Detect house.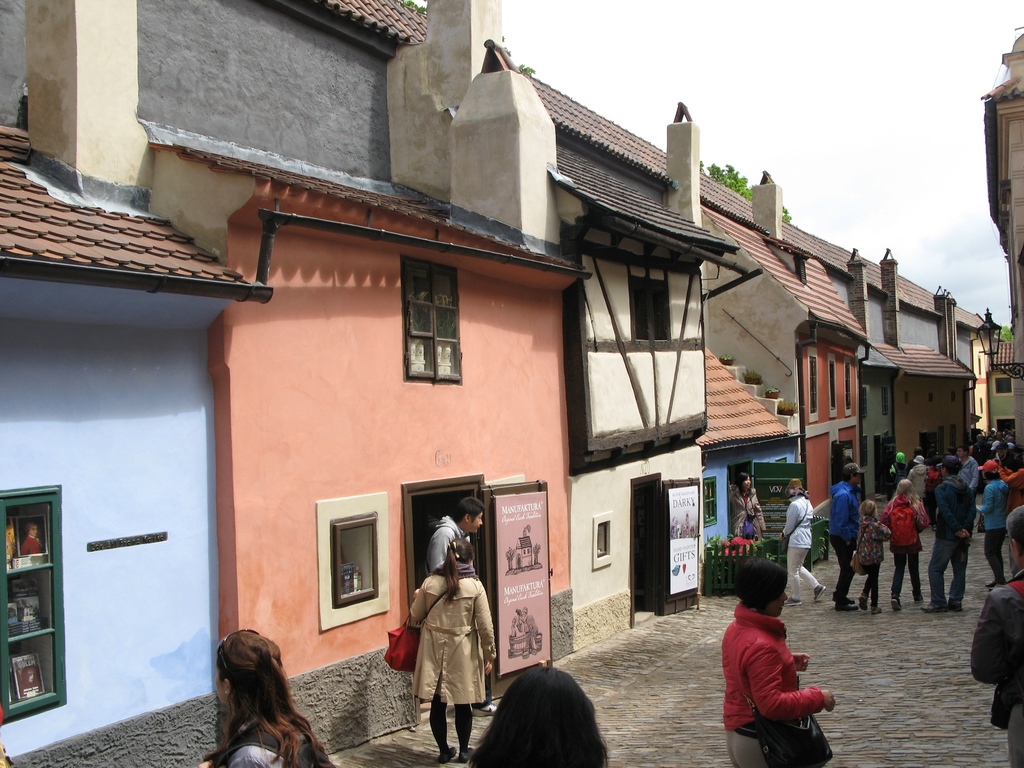
Detected at Rect(0, 0, 1023, 767).
